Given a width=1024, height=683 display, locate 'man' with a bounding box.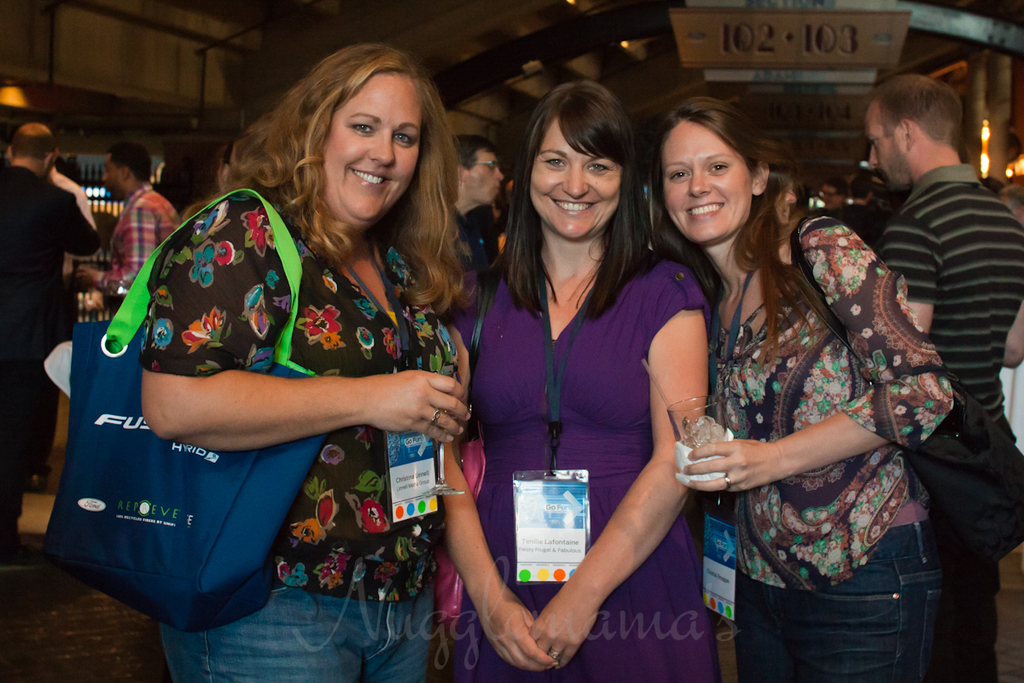
Located: {"x1": 984, "y1": 179, "x2": 1005, "y2": 207}.
